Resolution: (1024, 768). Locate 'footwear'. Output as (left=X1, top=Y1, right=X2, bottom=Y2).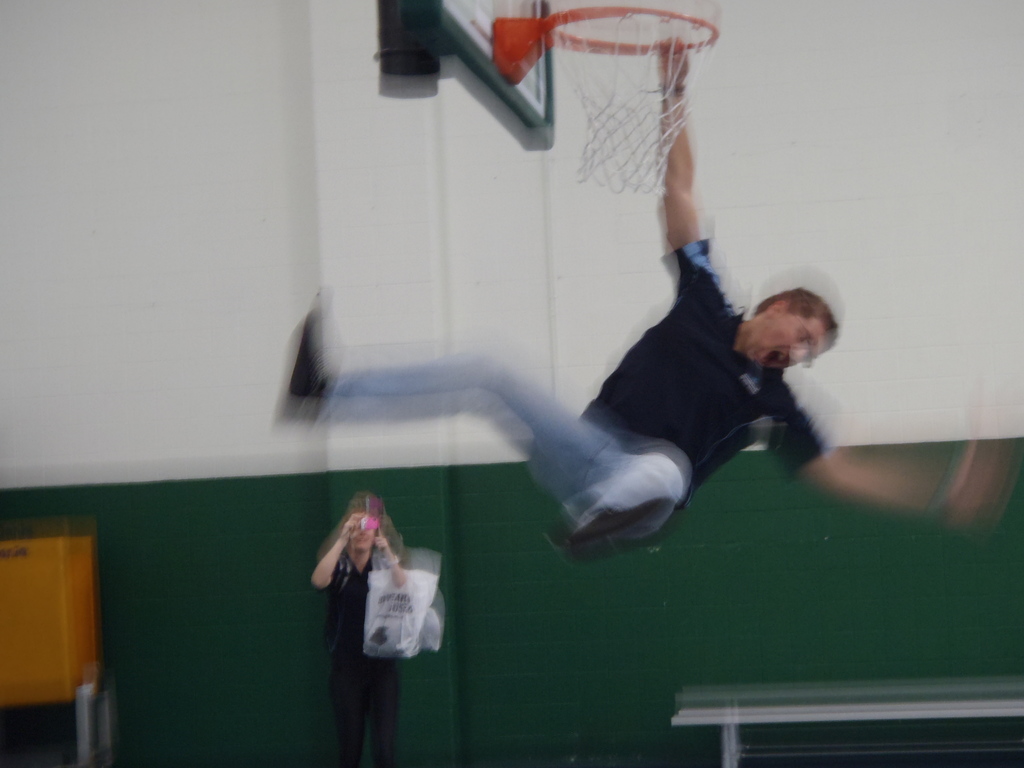
(left=566, top=491, right=673, bottom=570).
